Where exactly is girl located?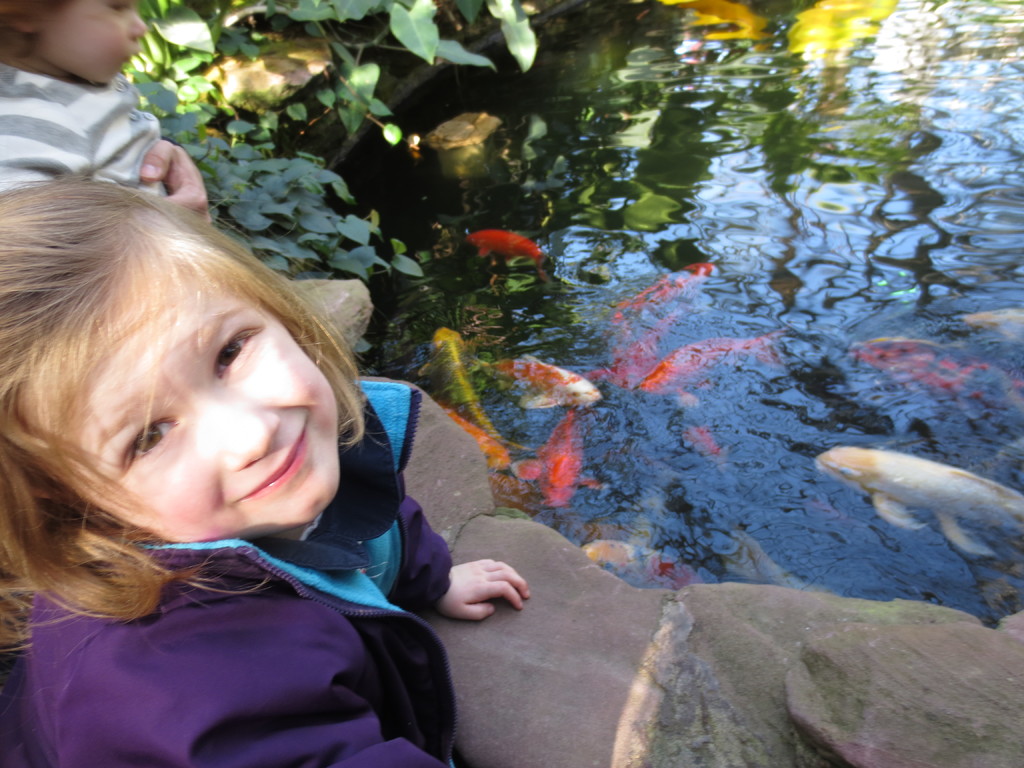
Its bounding box is <region>0, 0, 211, 219</region>.
